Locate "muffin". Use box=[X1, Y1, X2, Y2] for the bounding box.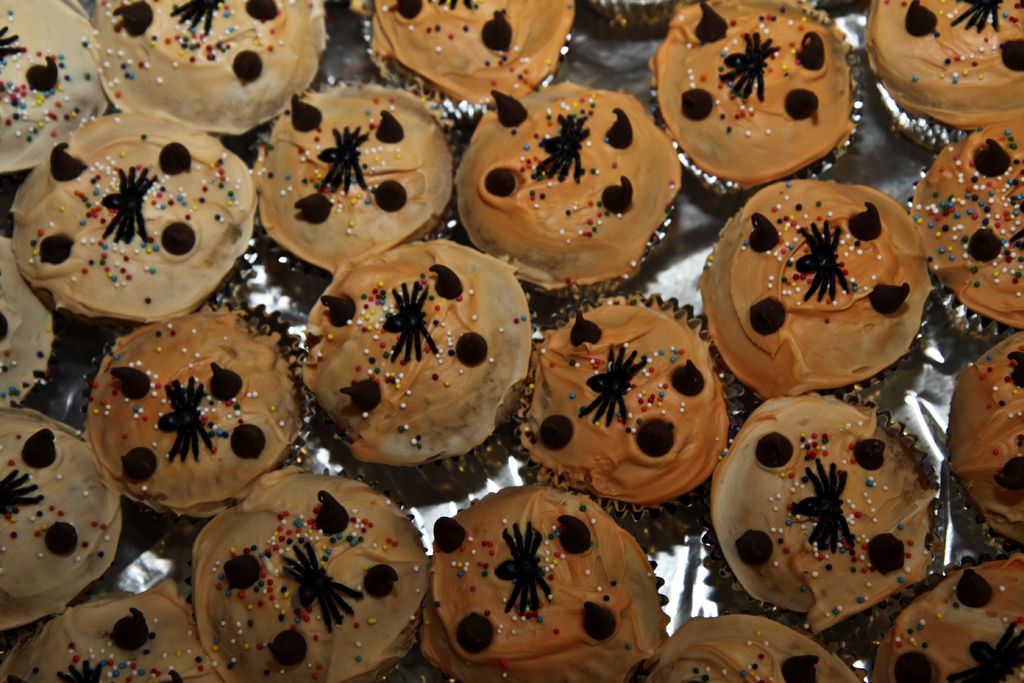
box=[416, 483, 676, 682].
